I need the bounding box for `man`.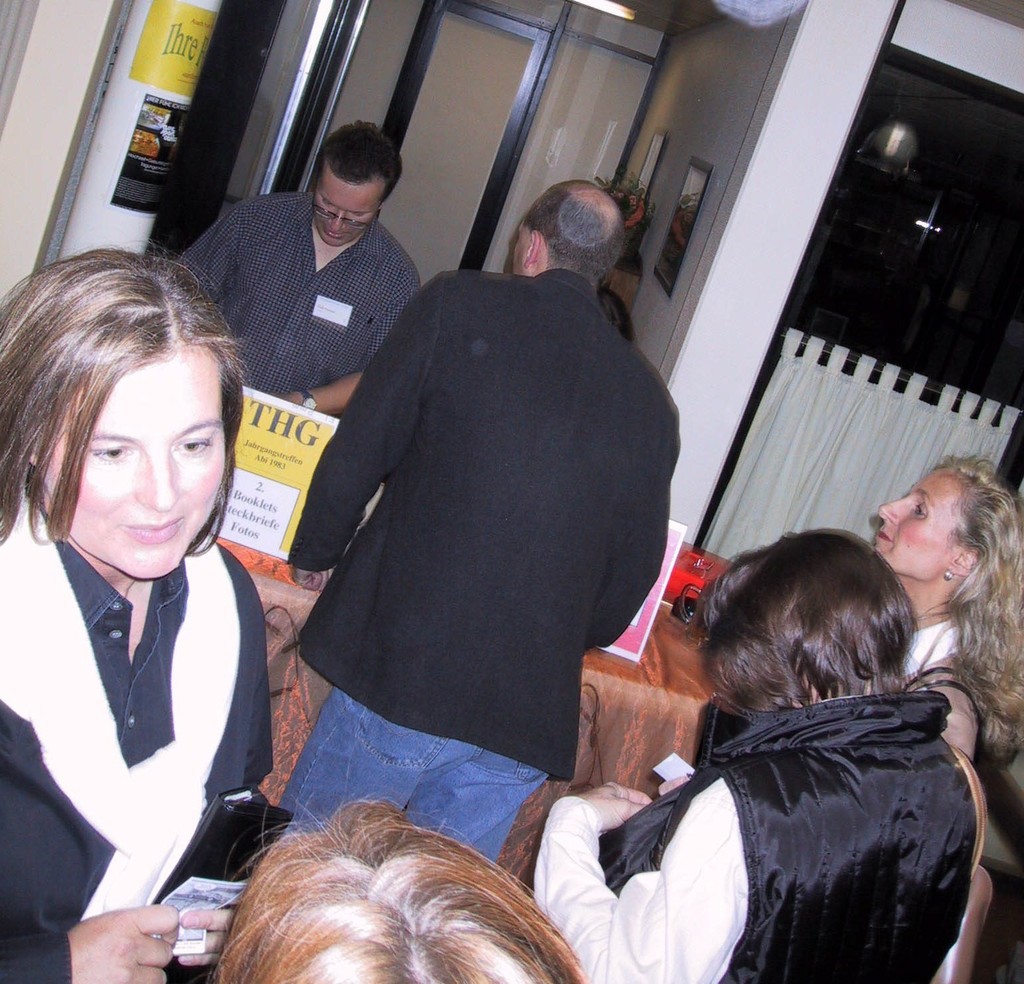
Here it is: l=249, t=176, r=684, b=878.
